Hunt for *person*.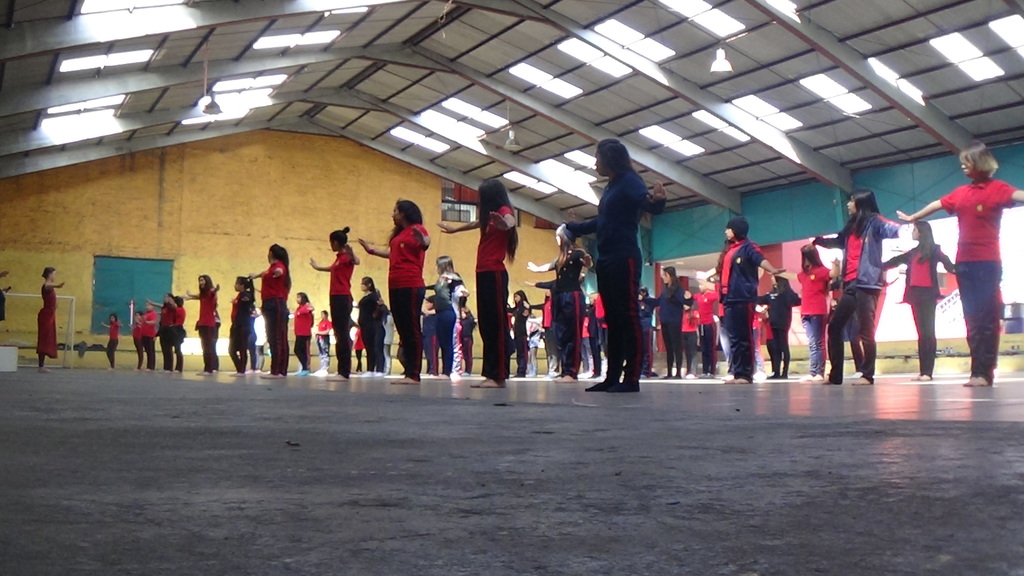
Hunted down at (563, 140, 667, 393).
